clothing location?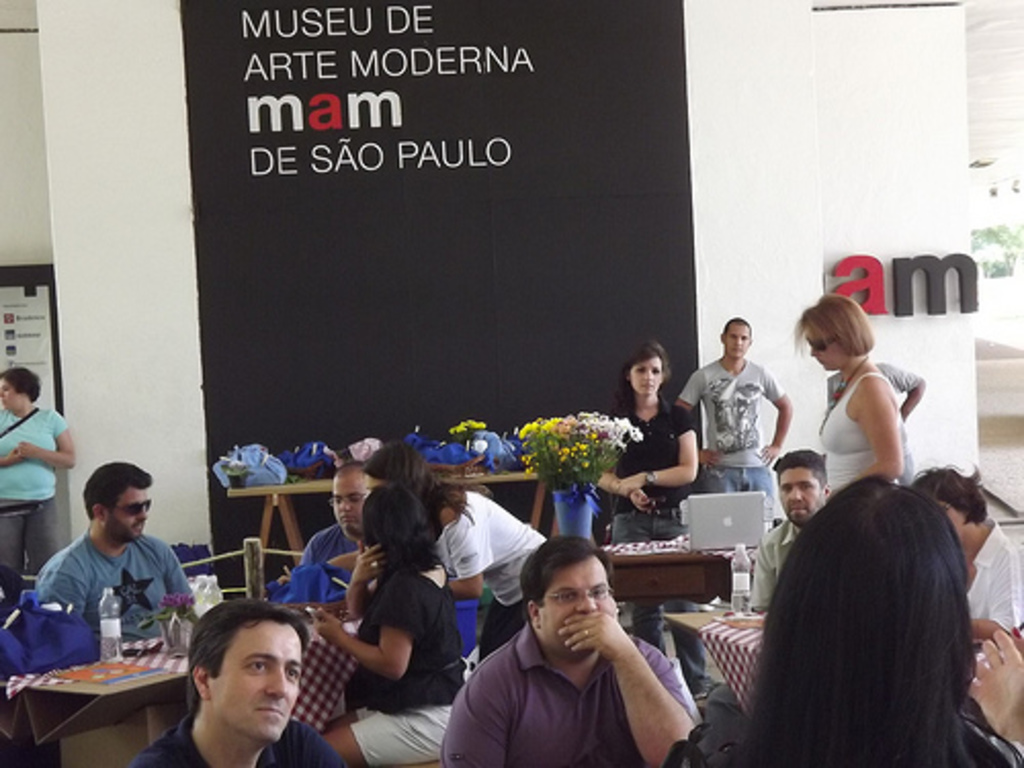
bbox=(123, 709, 350, 766)
